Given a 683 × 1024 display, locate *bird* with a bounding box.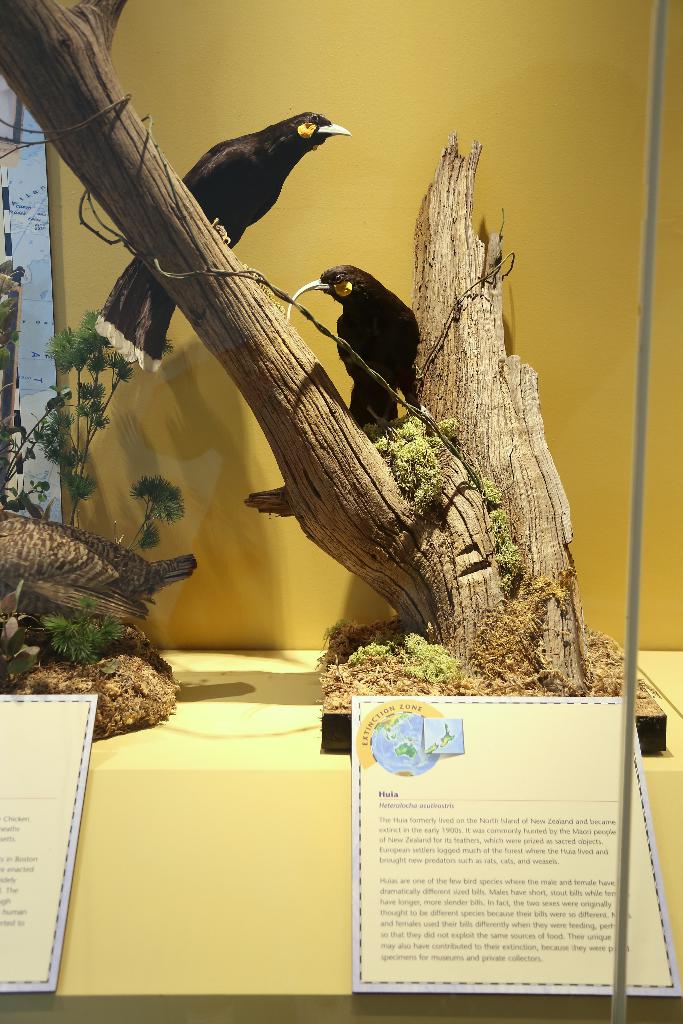
Located: [left=294, top=244, right=429, bottom=435].
